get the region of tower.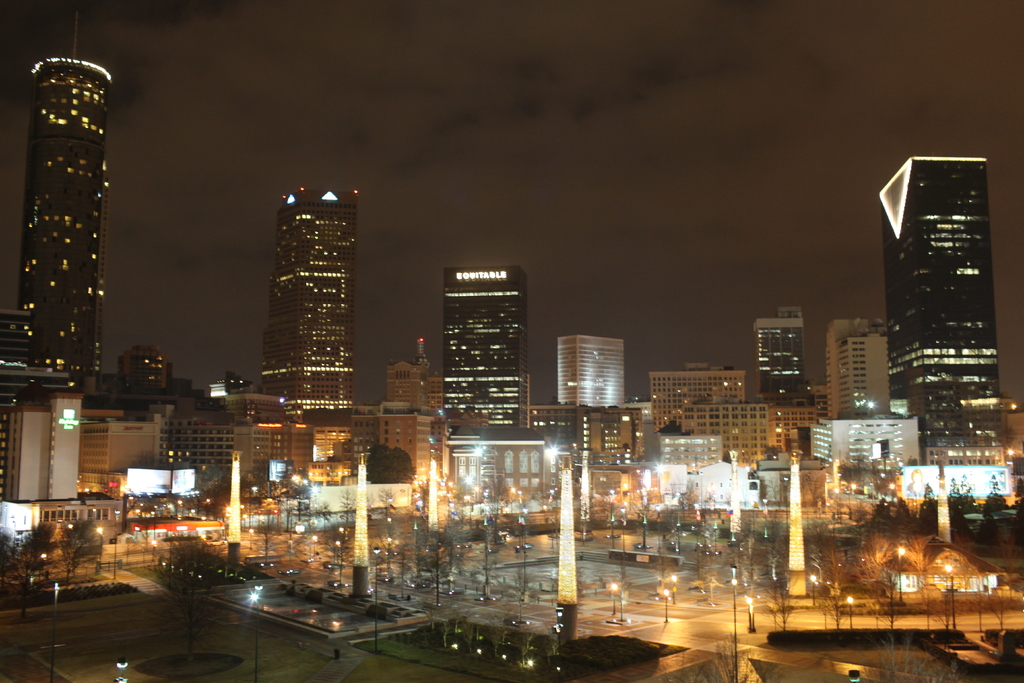
bbox=[385, 365, 425, 410].
